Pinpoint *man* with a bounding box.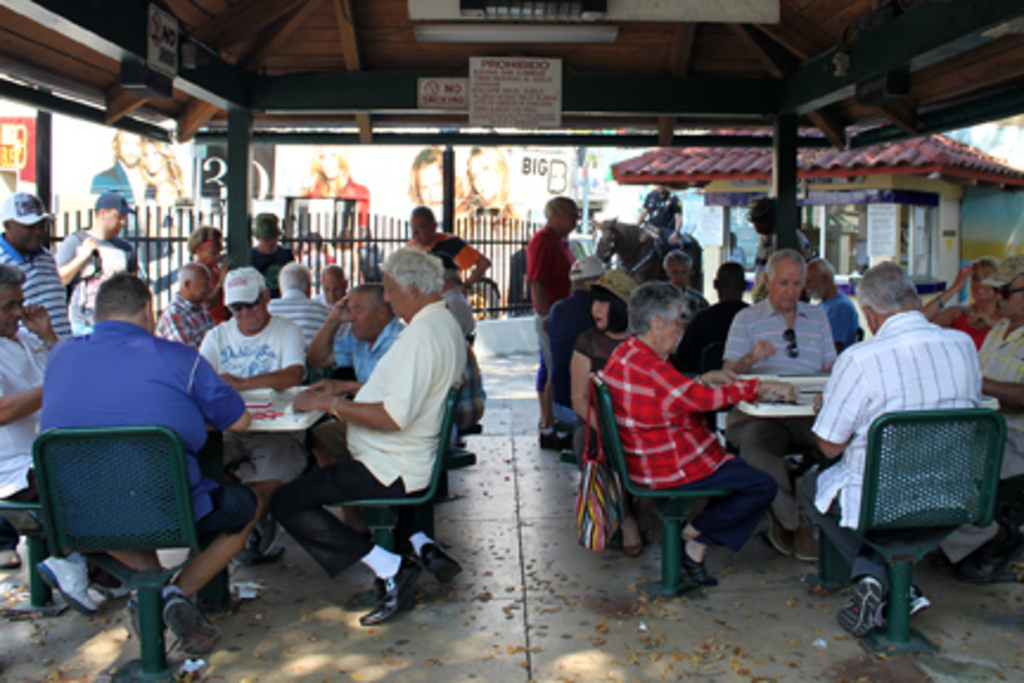
[408,204,493,294].
